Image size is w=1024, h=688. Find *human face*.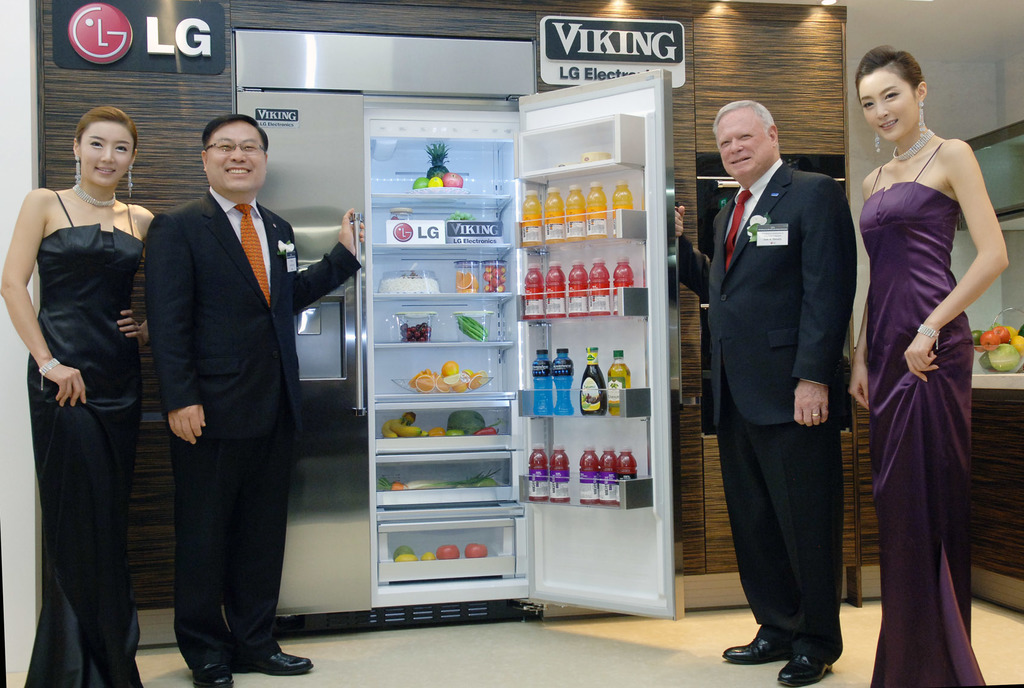
(left=206, top=124, right=268, bottom=193).
